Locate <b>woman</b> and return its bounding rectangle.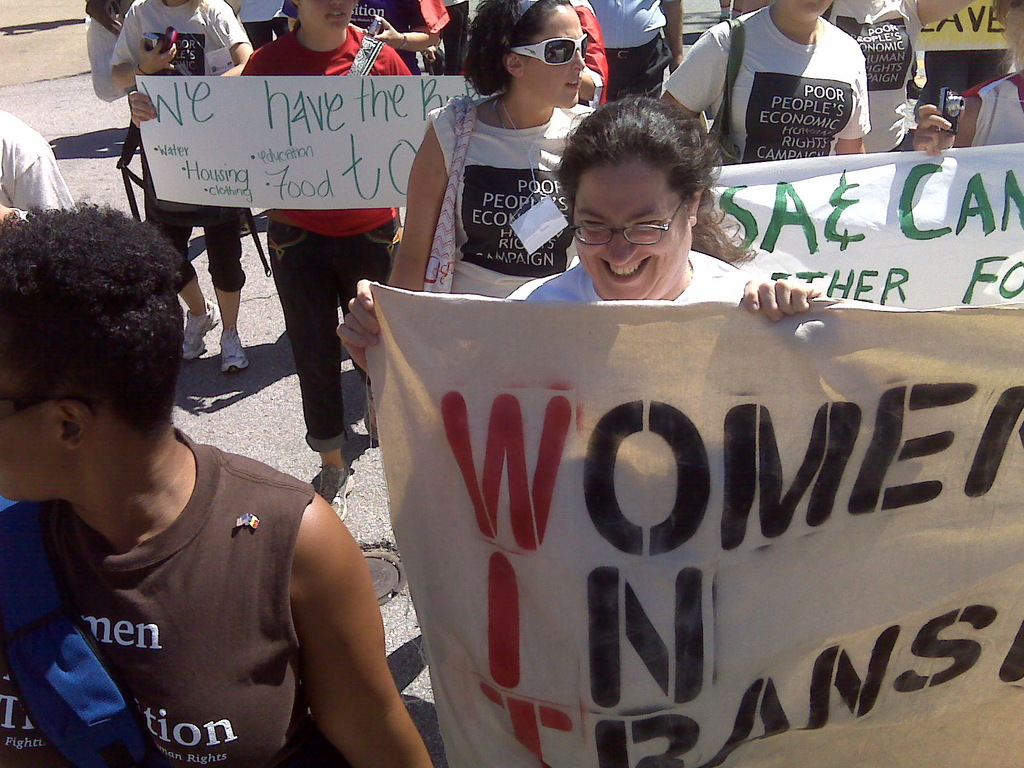
(left=390, top=19, right=602, bottom=310).
